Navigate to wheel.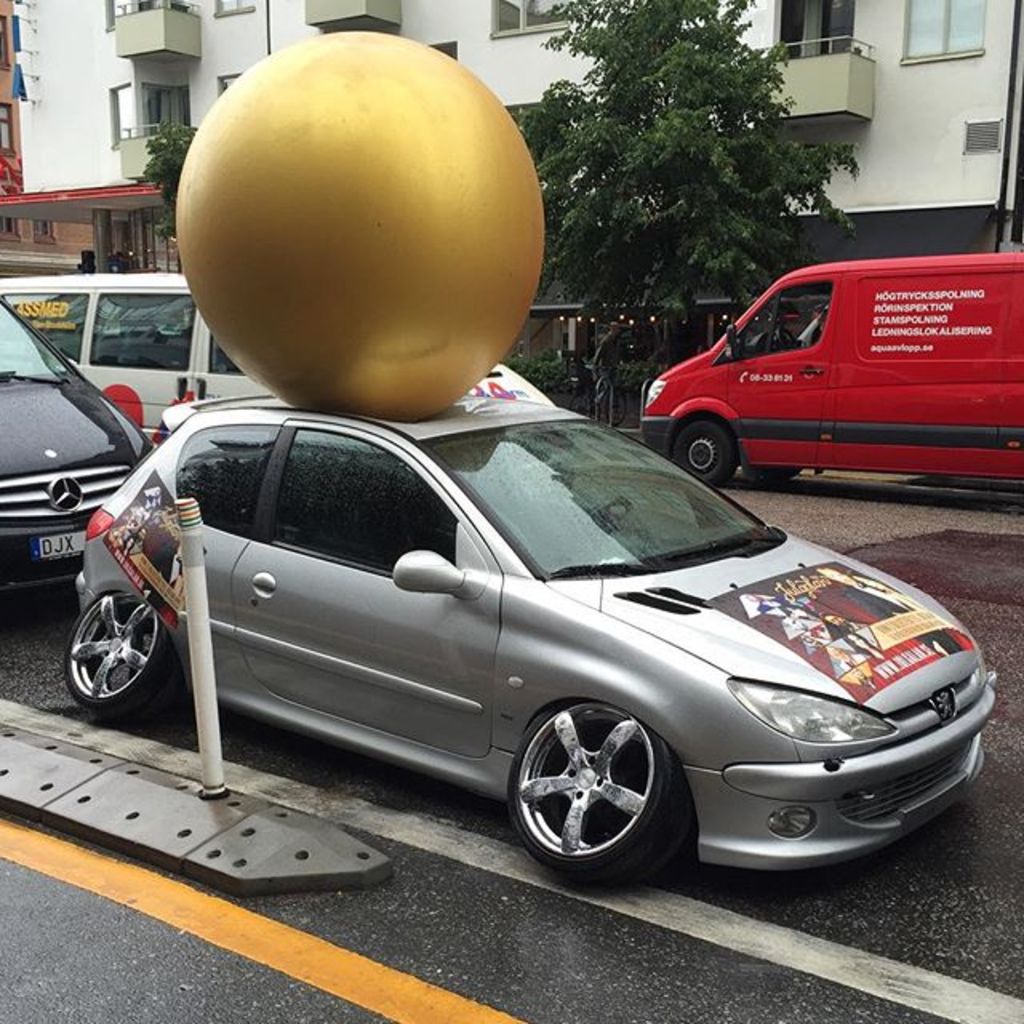
Navigation target: {"x1": 678, "y1": 410, "x2": 739, "y2": 491}.
